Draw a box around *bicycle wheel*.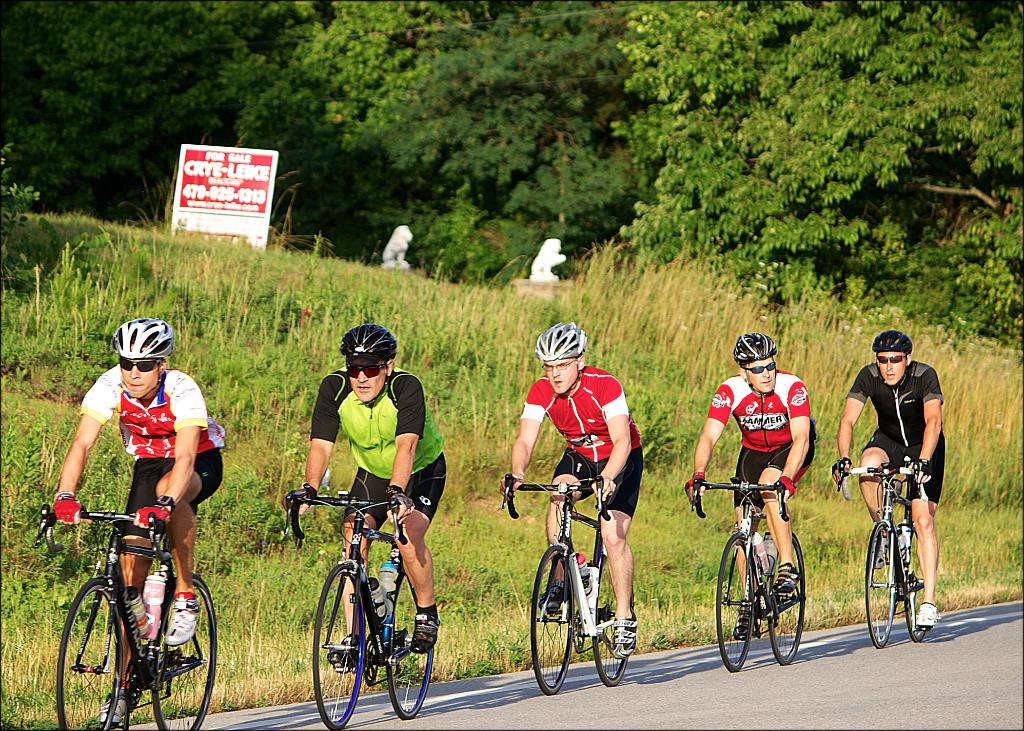
712 533 755 670.
